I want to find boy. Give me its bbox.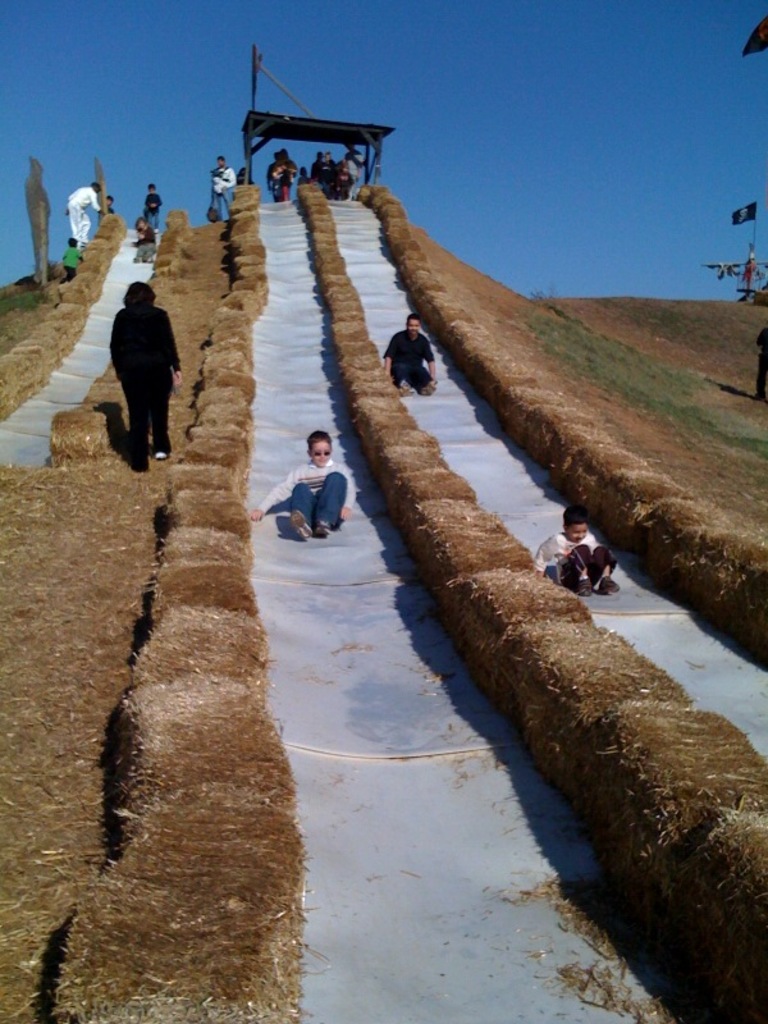
x1=538 y1=502 x2=622 y2=603.
